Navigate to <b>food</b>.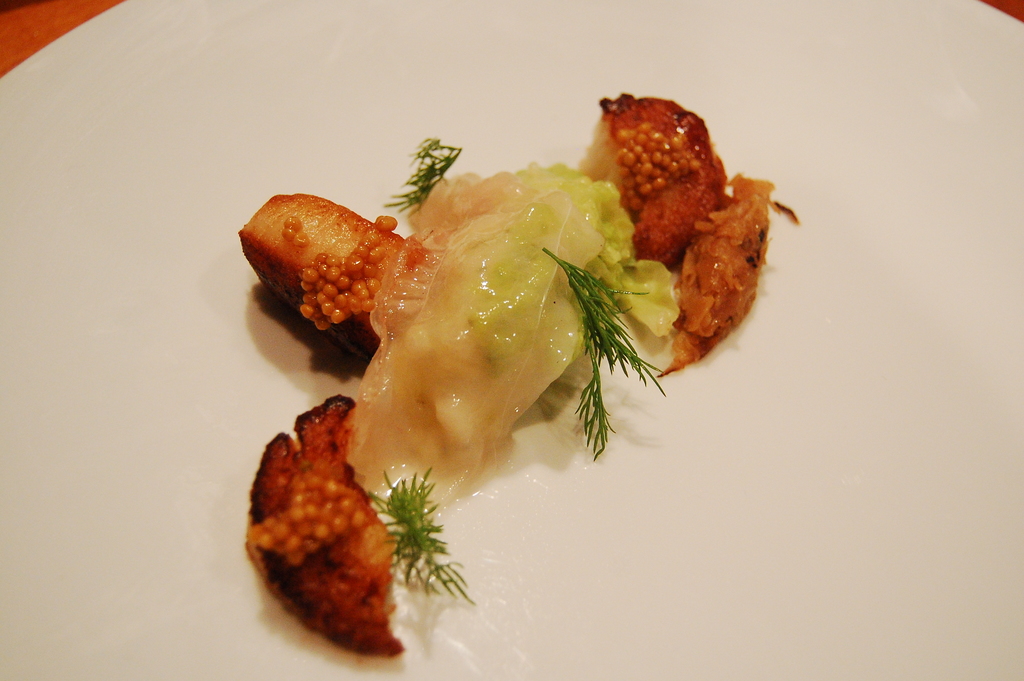
Navigation target: (241, 103, 785, 592).
